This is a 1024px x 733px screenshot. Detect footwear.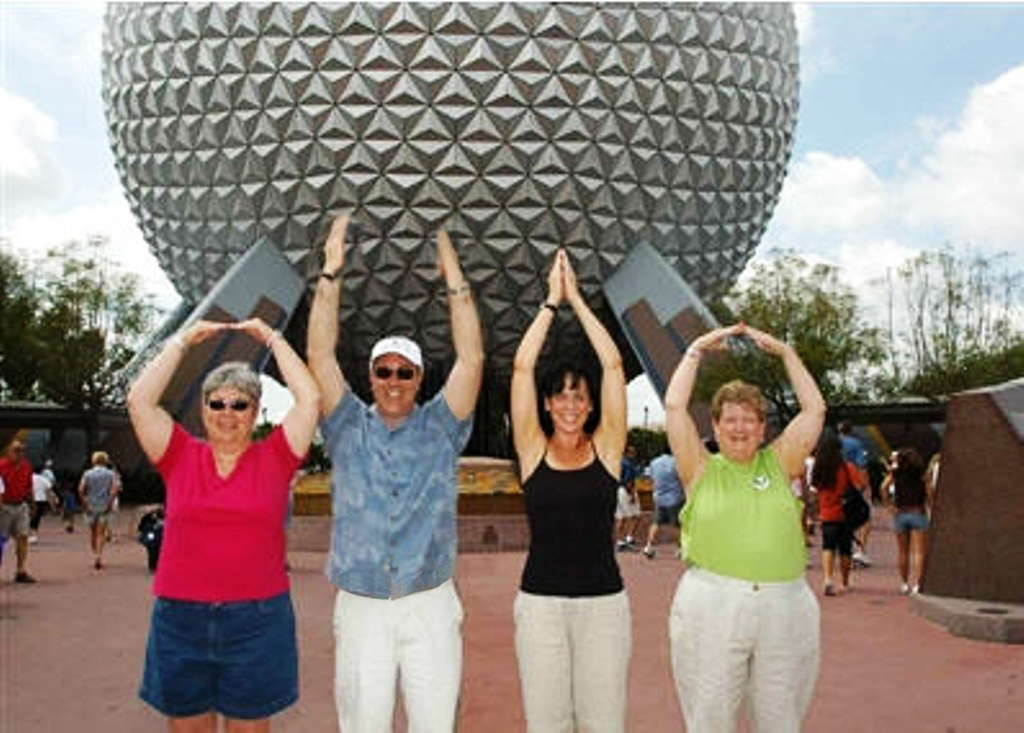
{"left": 10, "top": 567, "right": 41, "bottom": 588}.
